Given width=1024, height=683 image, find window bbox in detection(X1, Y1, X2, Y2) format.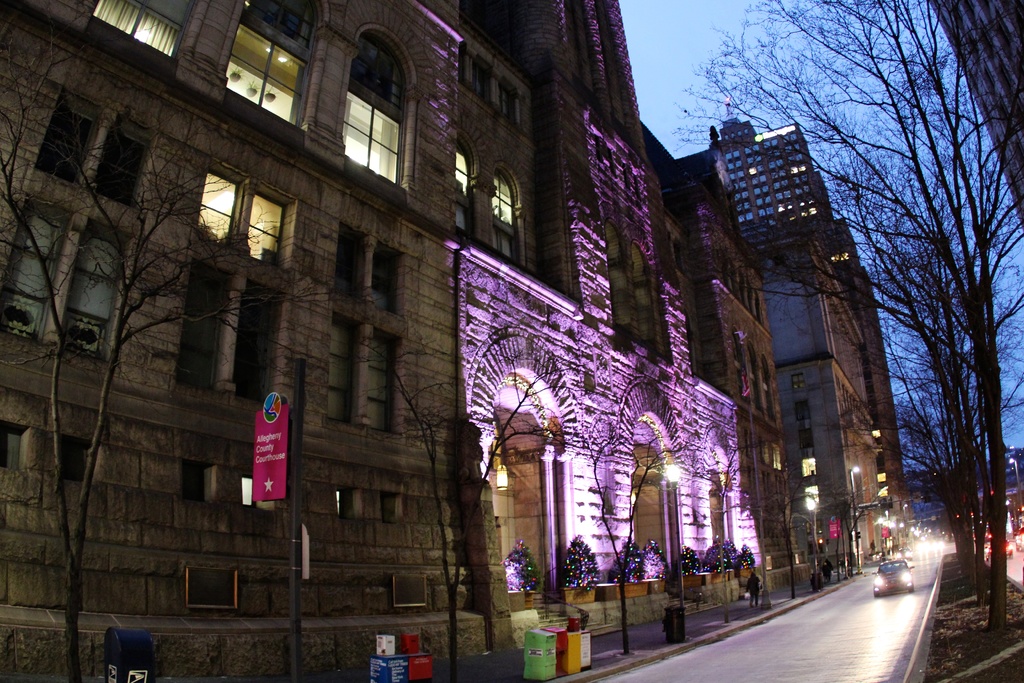
detection(325, 29, 414, 195).
